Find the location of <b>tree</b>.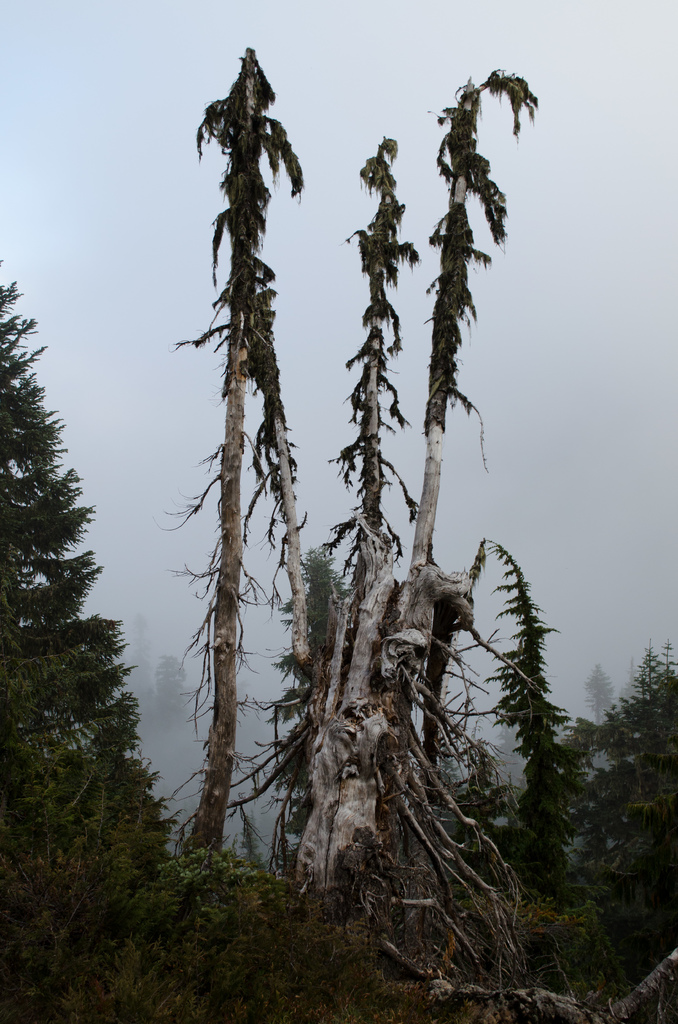
Location: x1=278, y1=63, x2=677, y2=1023.
